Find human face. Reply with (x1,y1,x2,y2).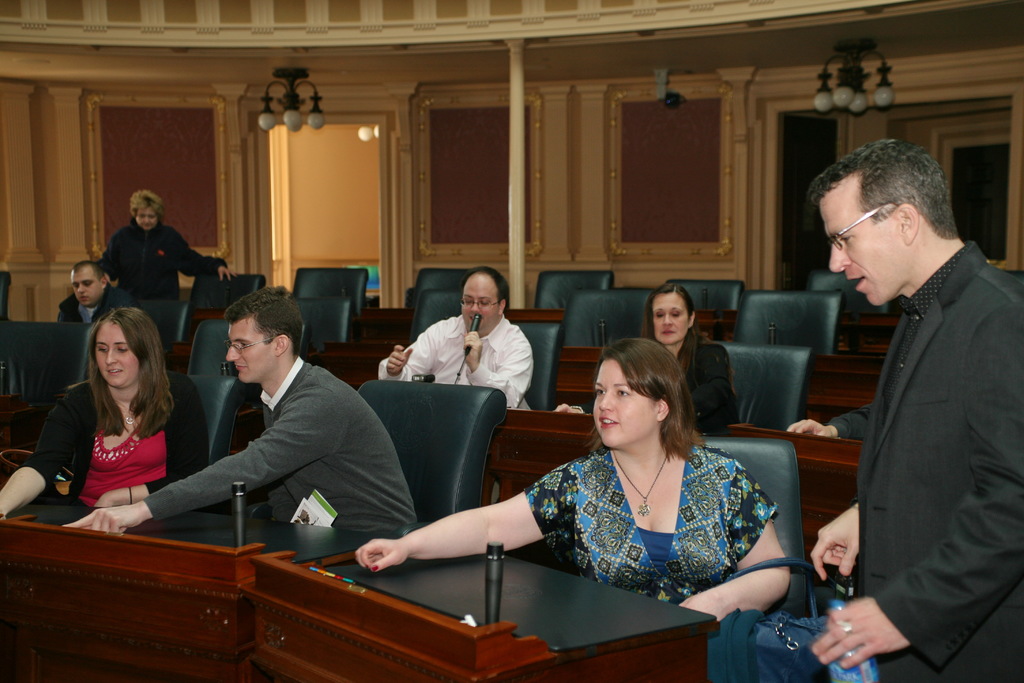
(820,176,905,305).
